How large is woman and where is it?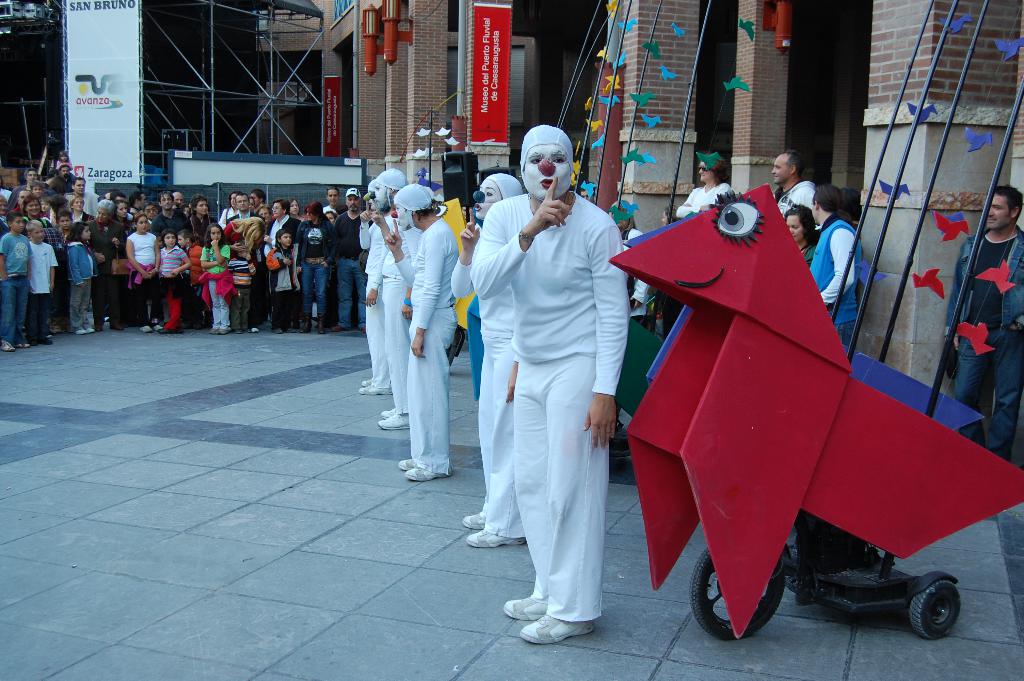
Bounding box: <region>188, 193, 218, 240</region>.
